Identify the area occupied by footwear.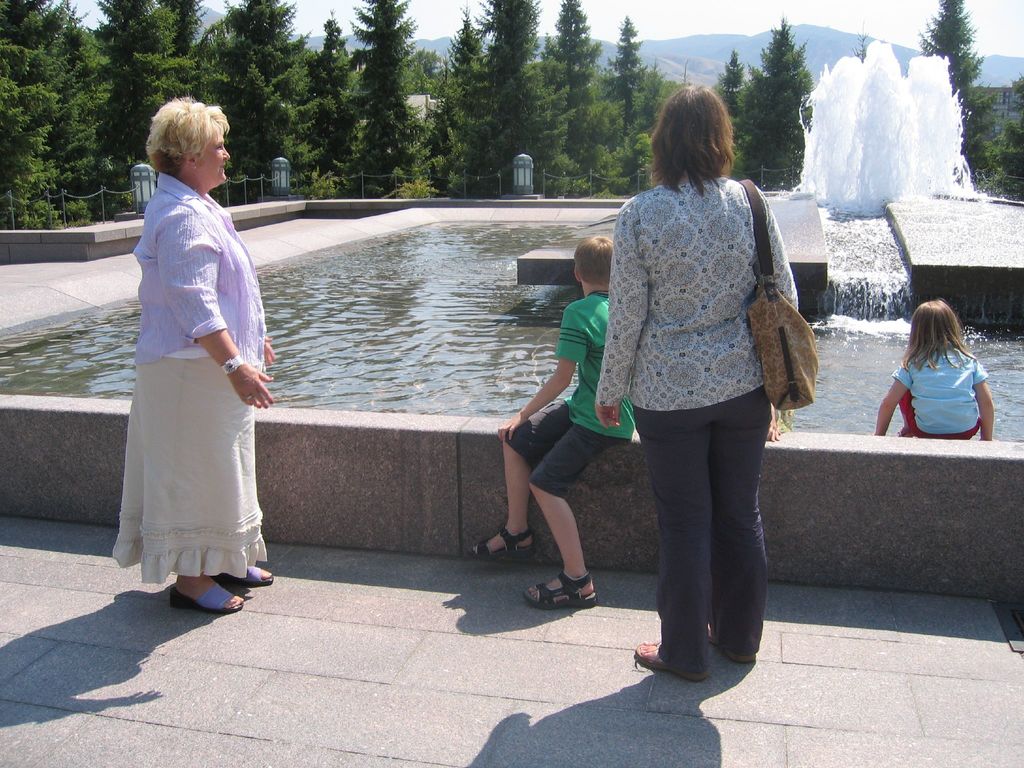
Area: bbox=(154, 567, 246, 623).
